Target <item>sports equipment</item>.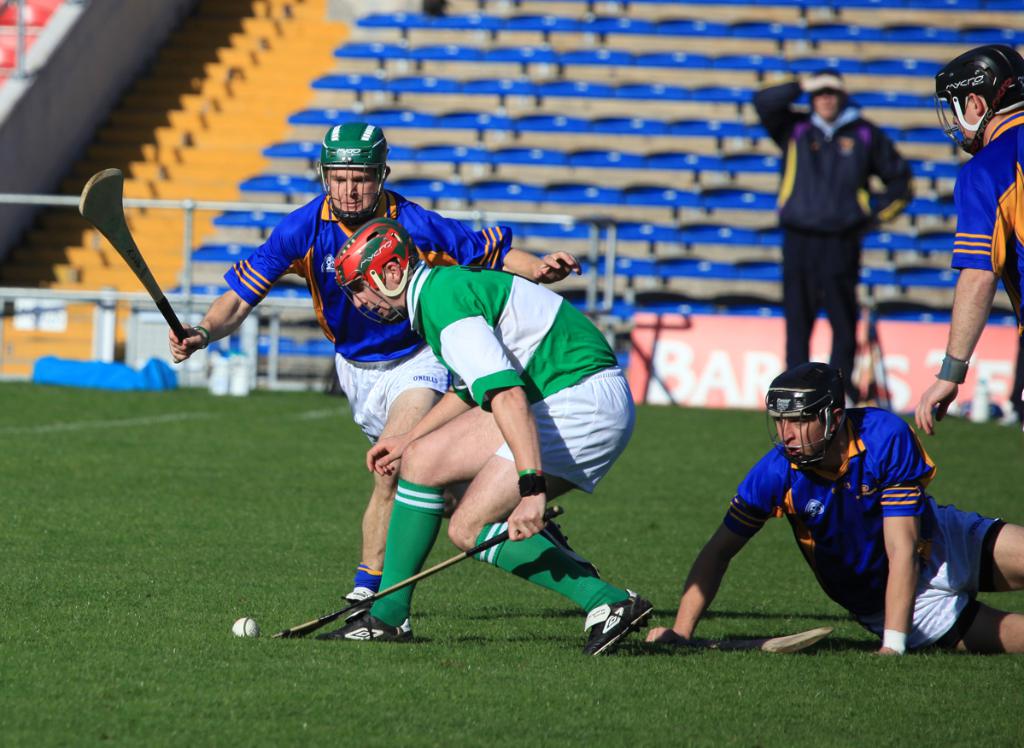
Target region: locate(762, 363, 845, 471).
